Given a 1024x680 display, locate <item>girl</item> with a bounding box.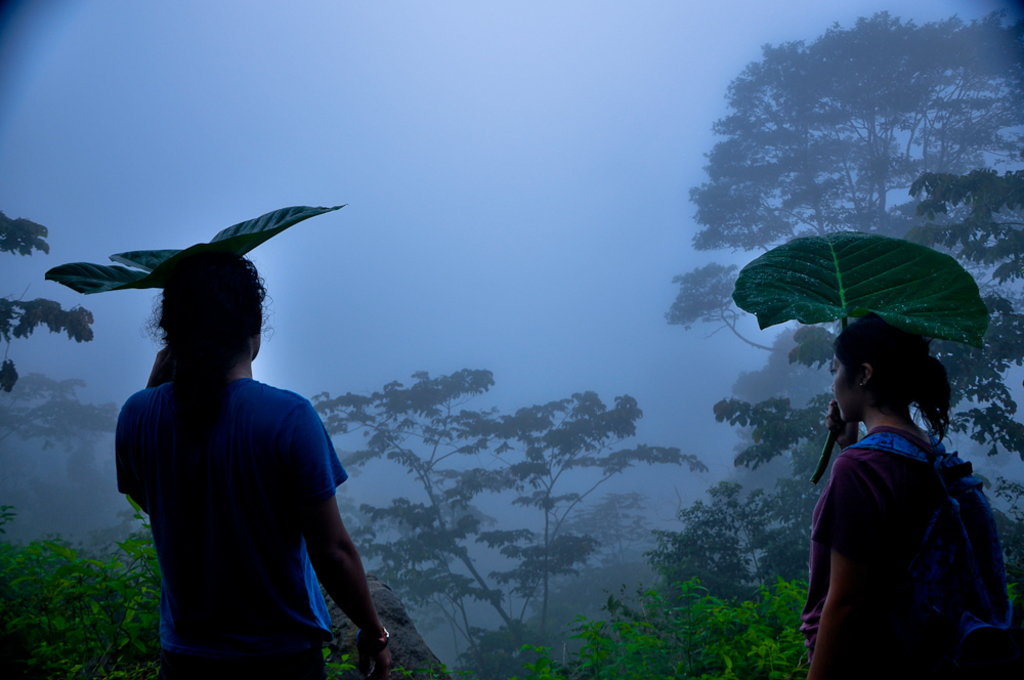
Located: bbox=(794, 316, 1010, 676).
